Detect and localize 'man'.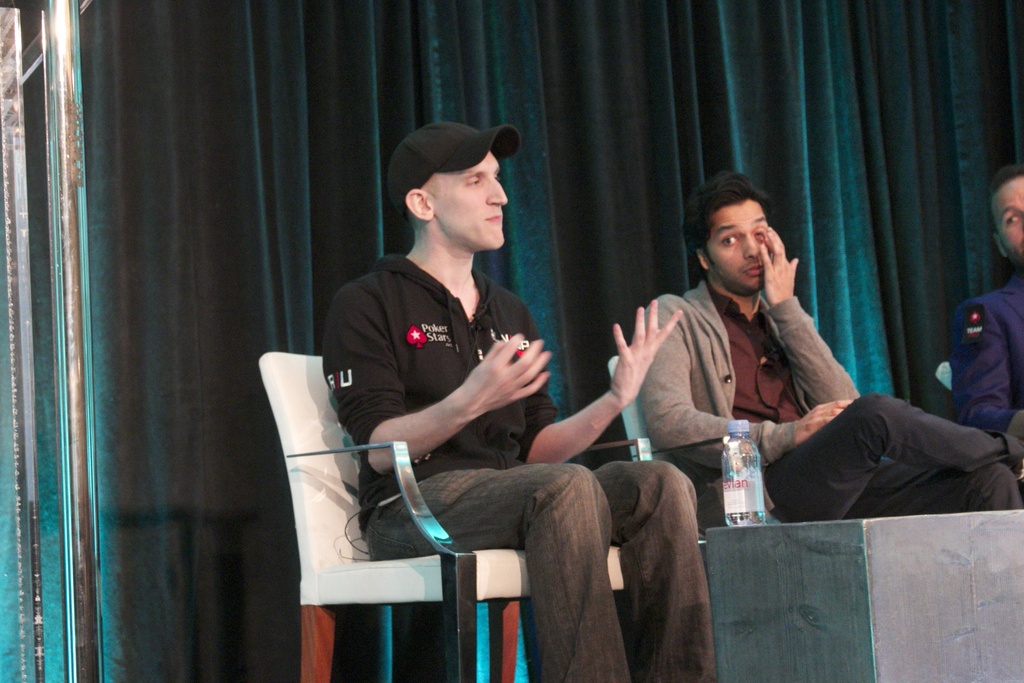
Localized at 641/174/1022/527.
